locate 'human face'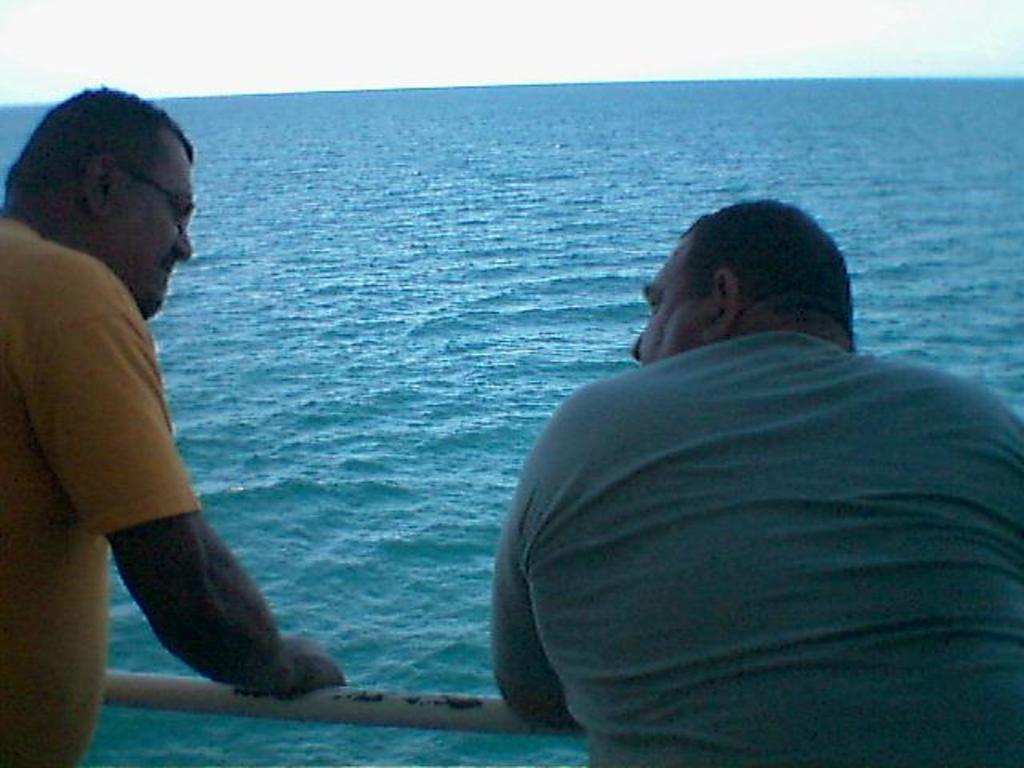
locate(634, 243, 707, 368)
